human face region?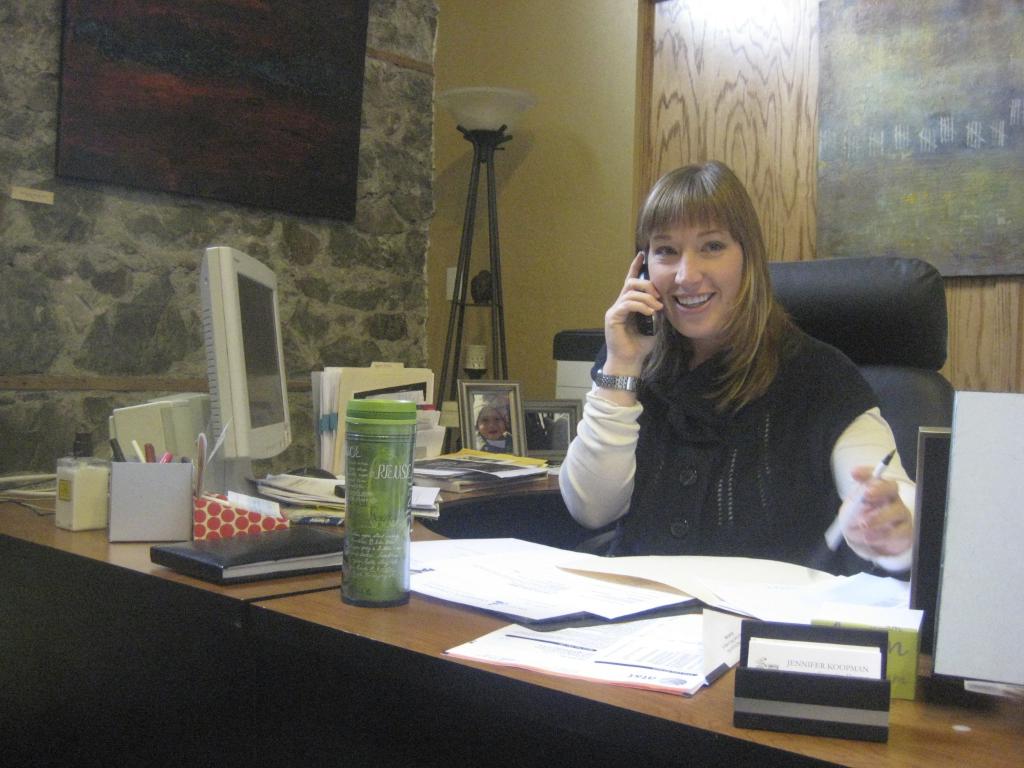
647 217 745 339
